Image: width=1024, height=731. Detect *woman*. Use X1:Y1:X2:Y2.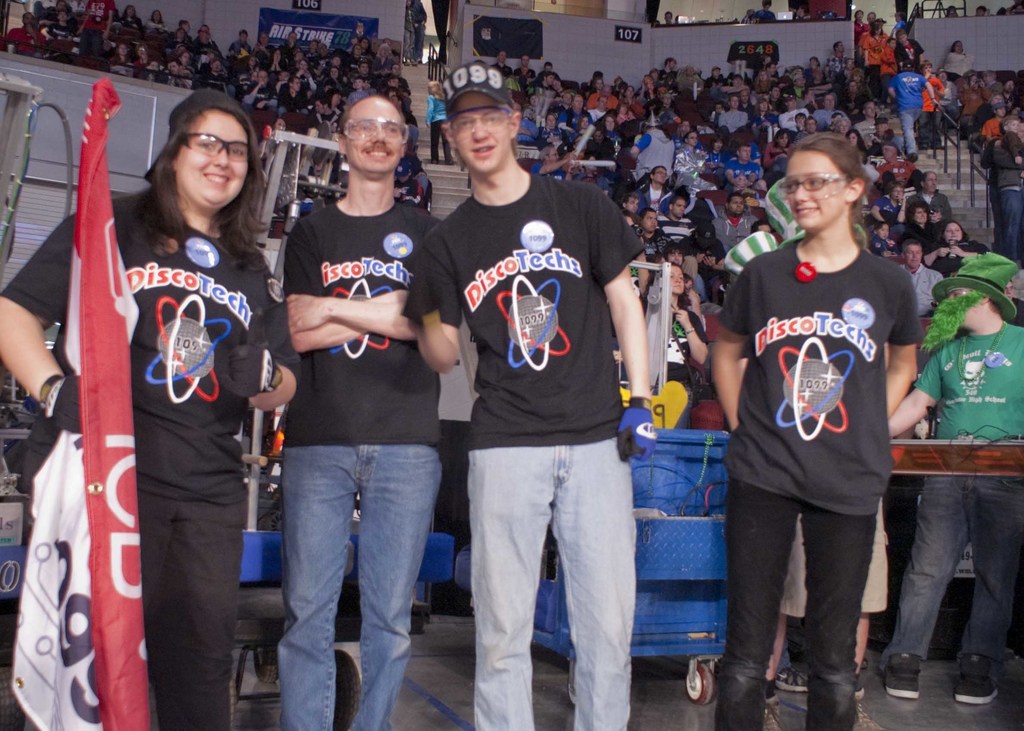
652:262:710:434.
